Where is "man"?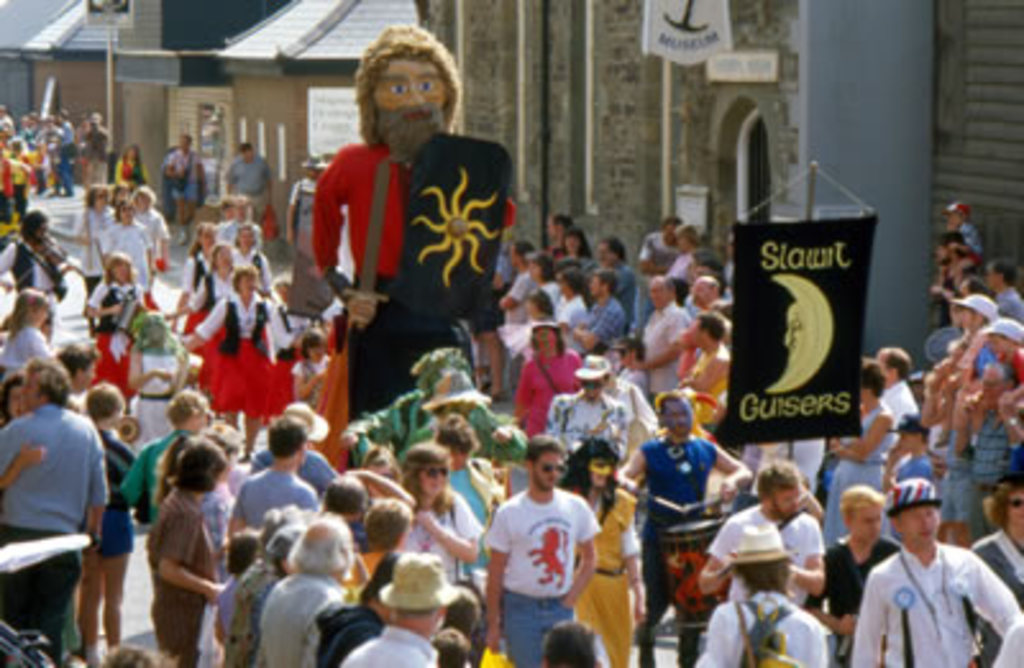
573,271,630,353.
